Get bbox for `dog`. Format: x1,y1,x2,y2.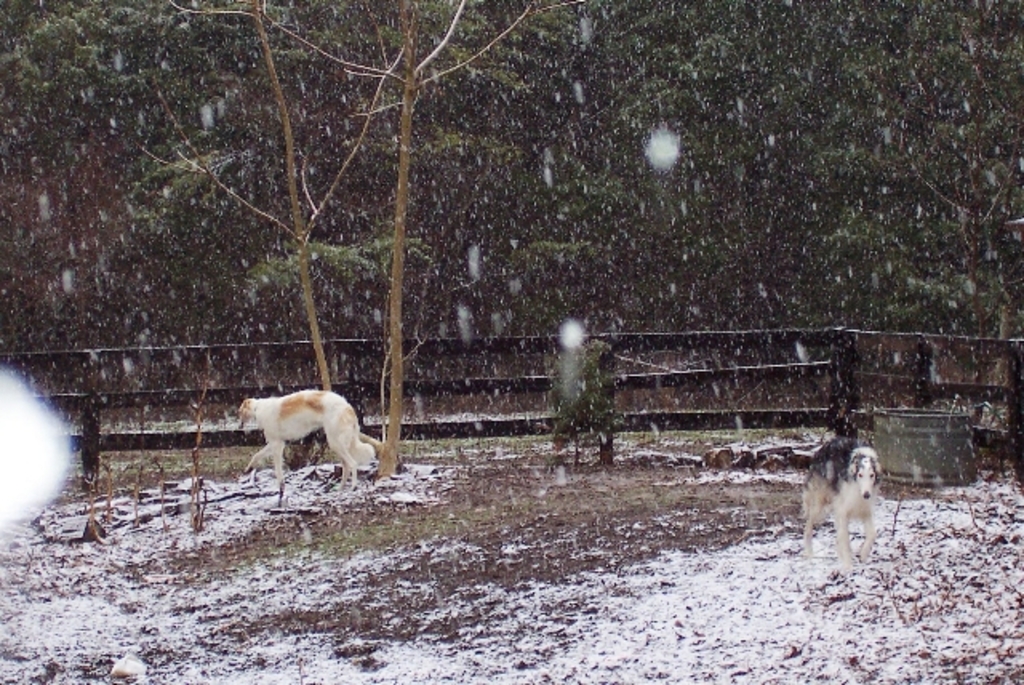
800,437,878,581.
